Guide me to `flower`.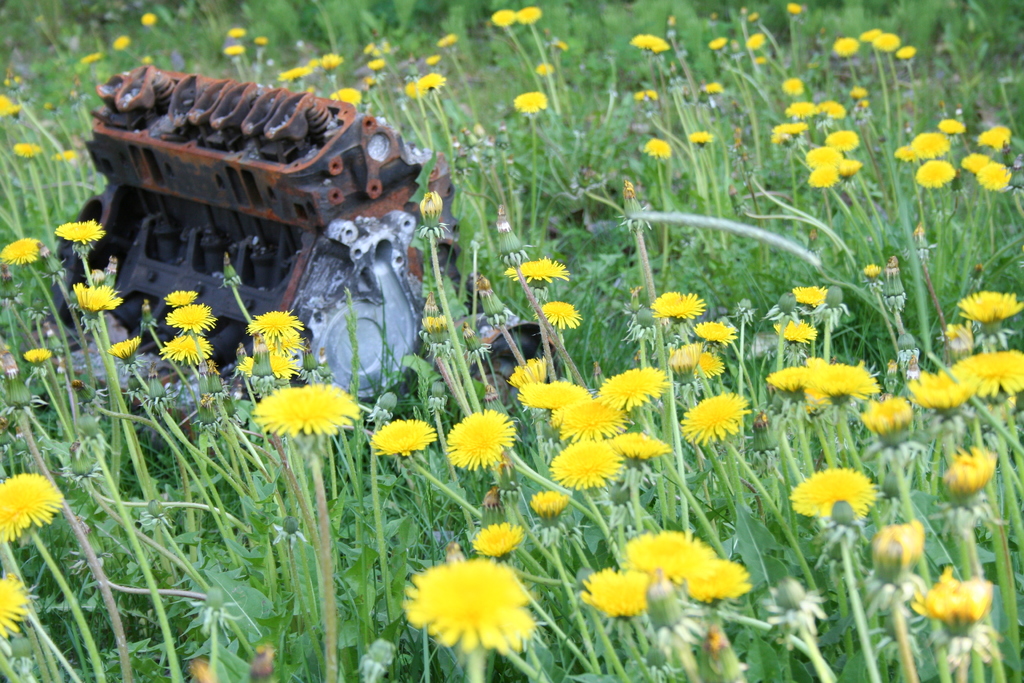
Guidance: bbox(808, 169, 842, 194).
